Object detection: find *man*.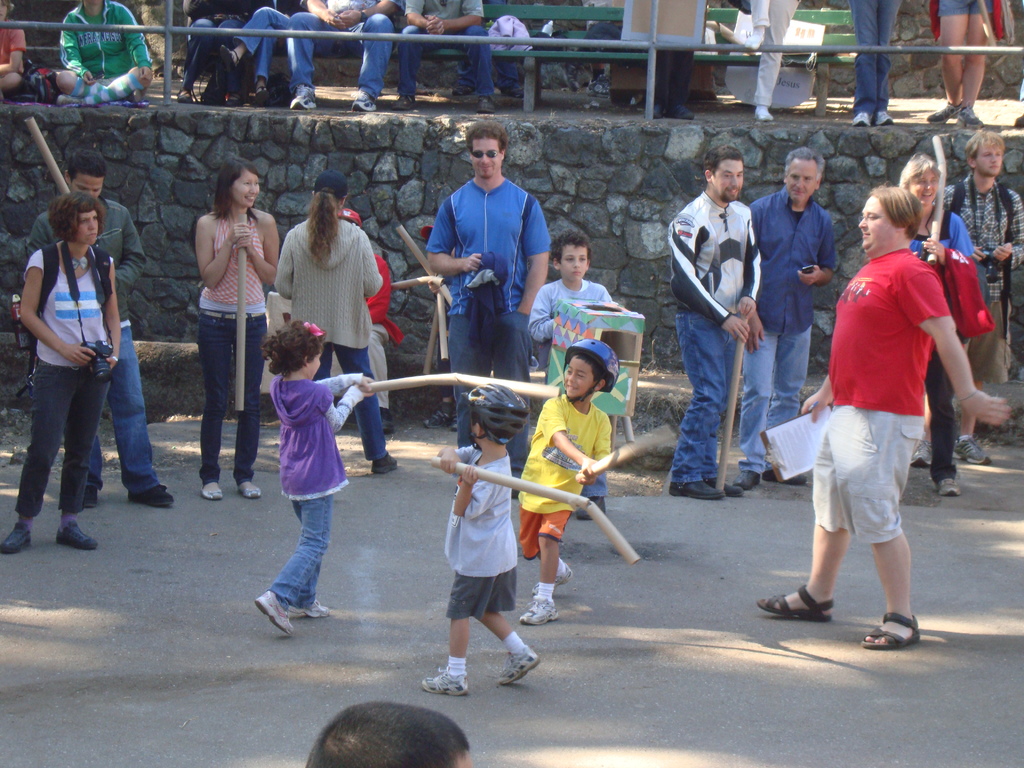
bbox(910, 124, 1023, 465).
